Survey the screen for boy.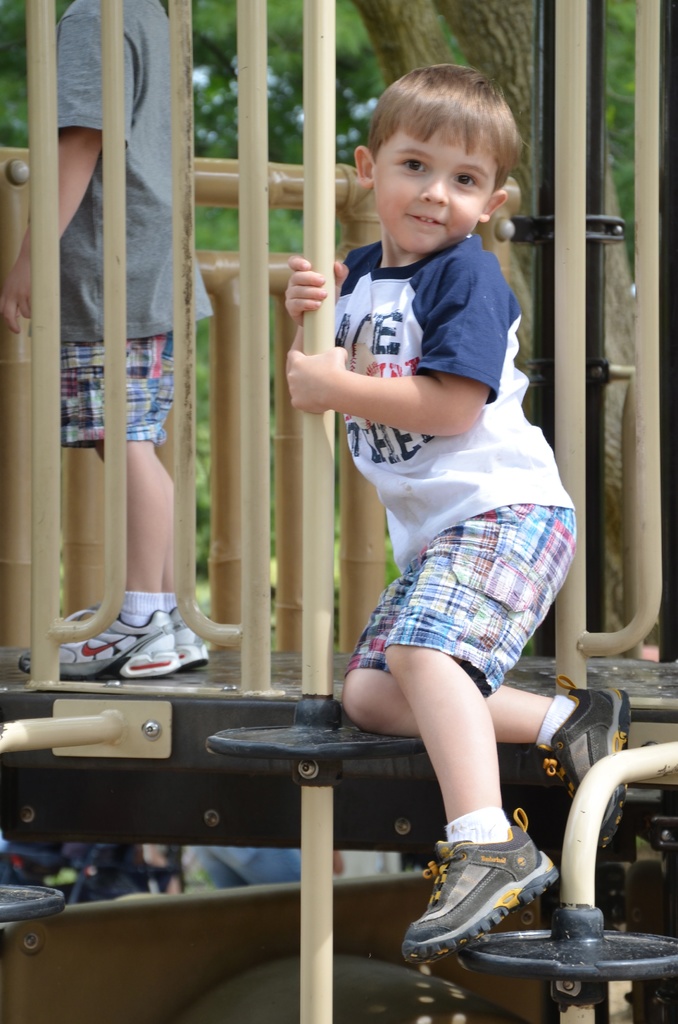
Survey found: pyautogui.locateOnScreen(282, 56, 638, 966).
